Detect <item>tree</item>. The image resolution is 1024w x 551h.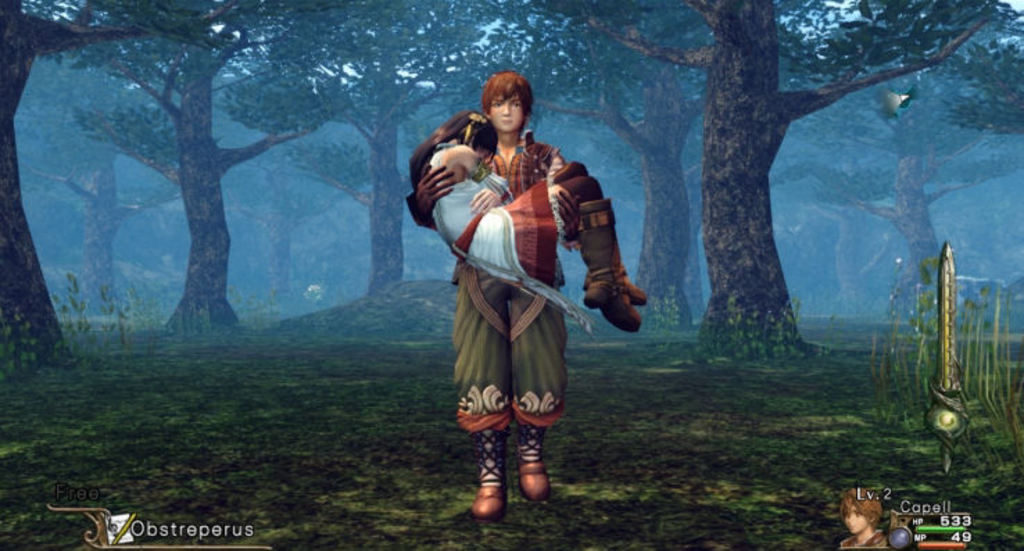
crop(516, 0, 993, 354).
